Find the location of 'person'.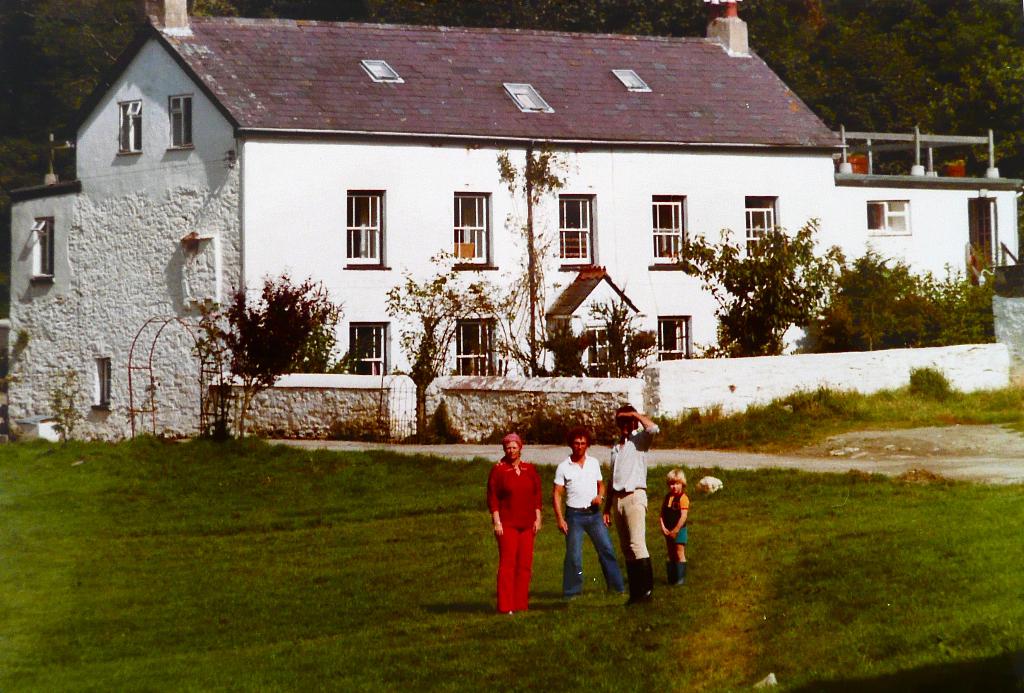
Location: BBox(659, 469, 690, 587).
